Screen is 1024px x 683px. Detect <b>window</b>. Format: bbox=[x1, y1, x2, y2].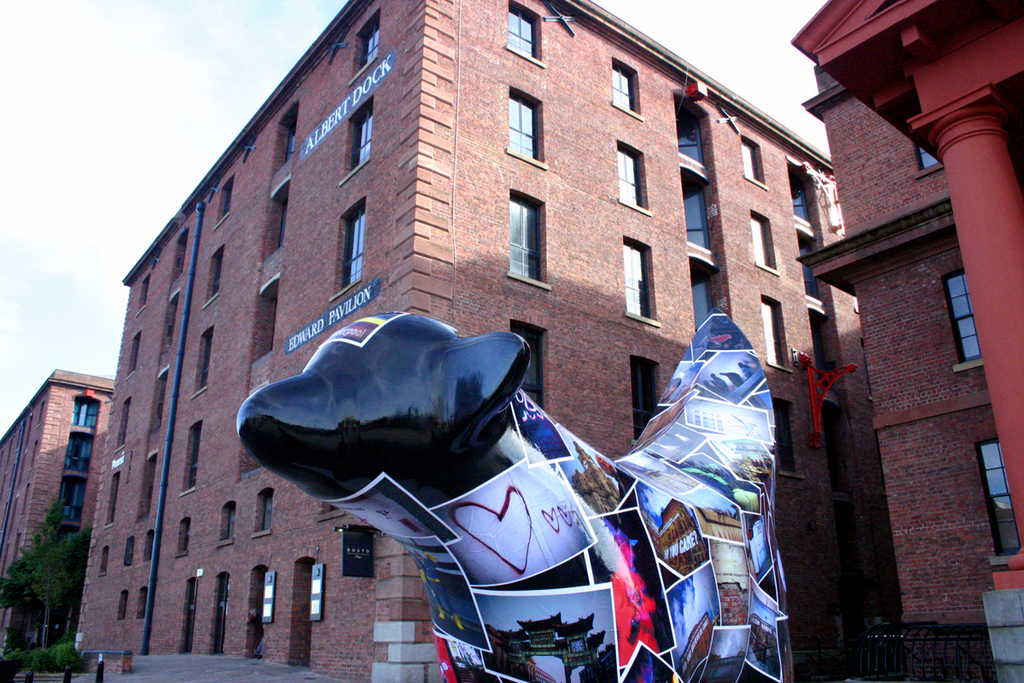
bbox=[759, 296, 791, 375].
